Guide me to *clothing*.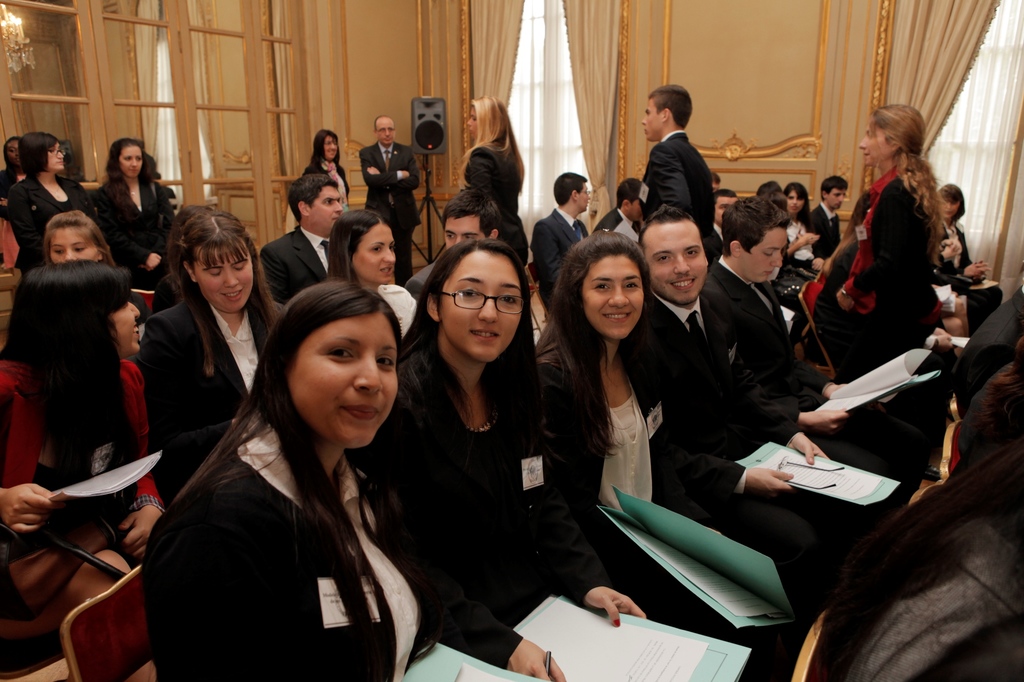
Guidance: [405, 249, 440, 296].
